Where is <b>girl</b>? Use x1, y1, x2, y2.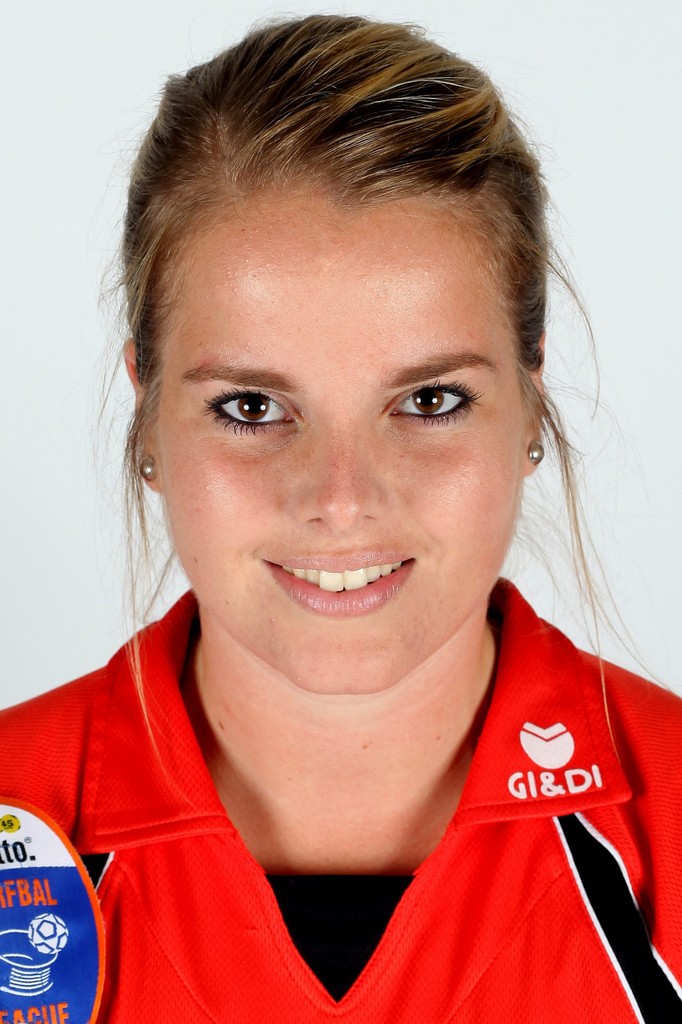
0, 6, 681, 1023.
